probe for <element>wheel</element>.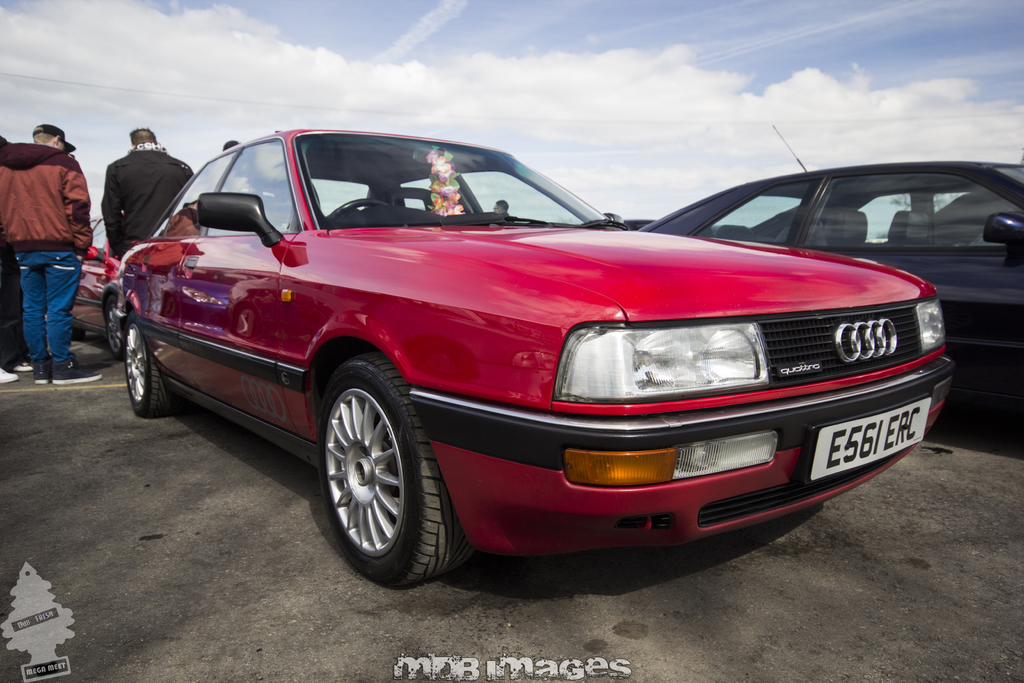
Probe result: 105 293 129 359.
